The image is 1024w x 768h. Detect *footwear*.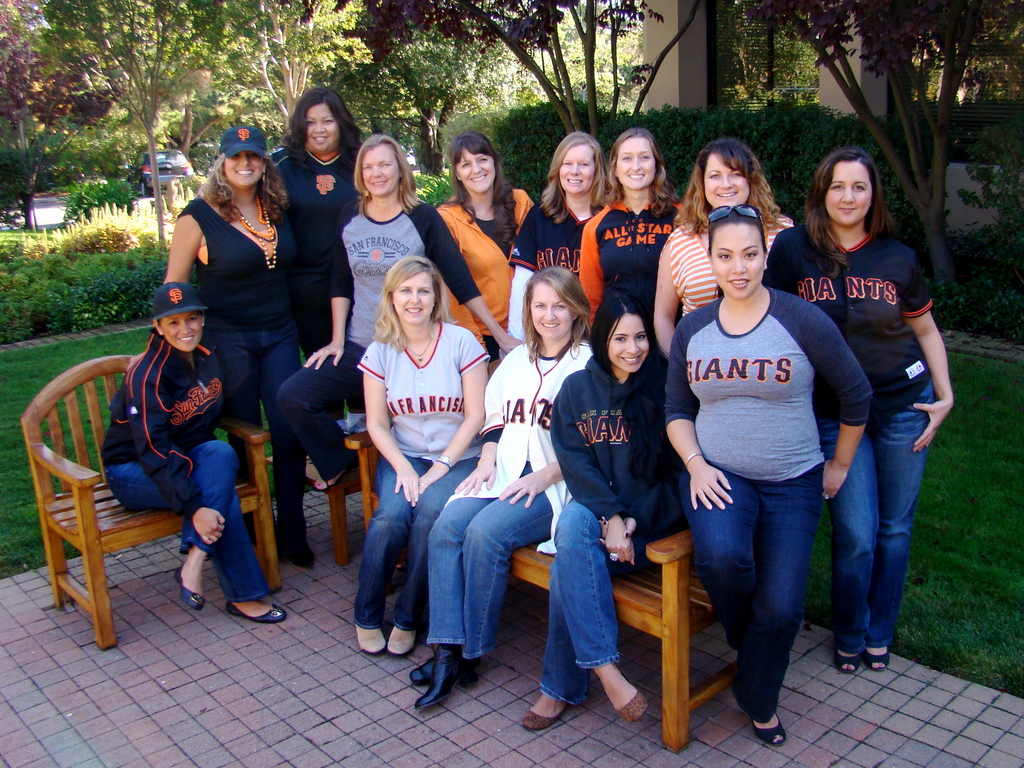
Detection: left=600, top=667, right=642, bottom=717.
